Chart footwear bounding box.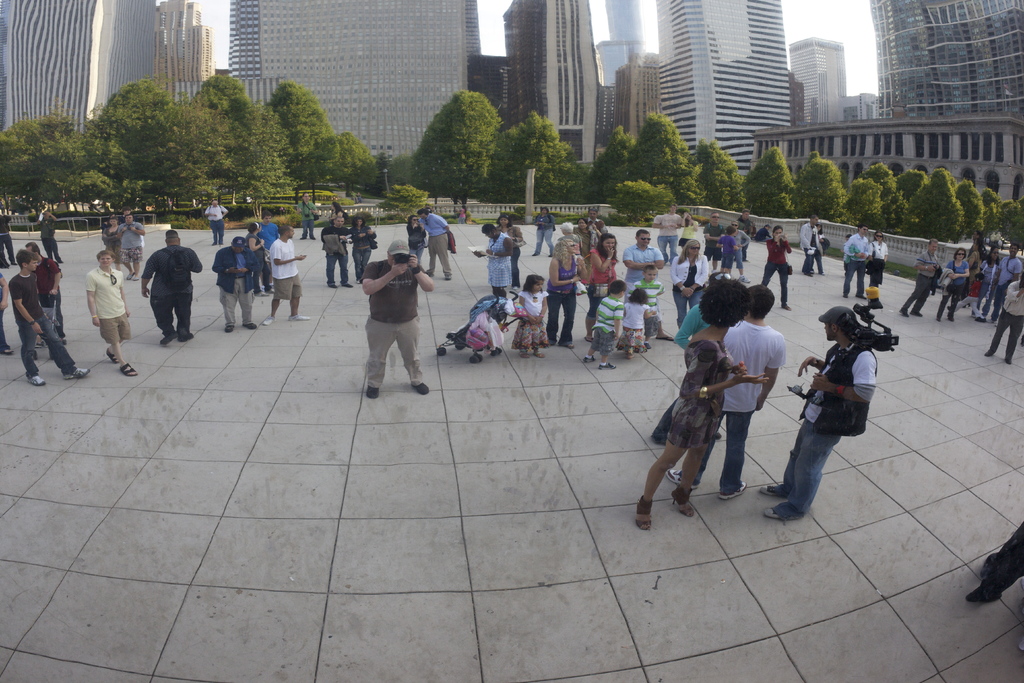
Charted: (636,498,653,529).
